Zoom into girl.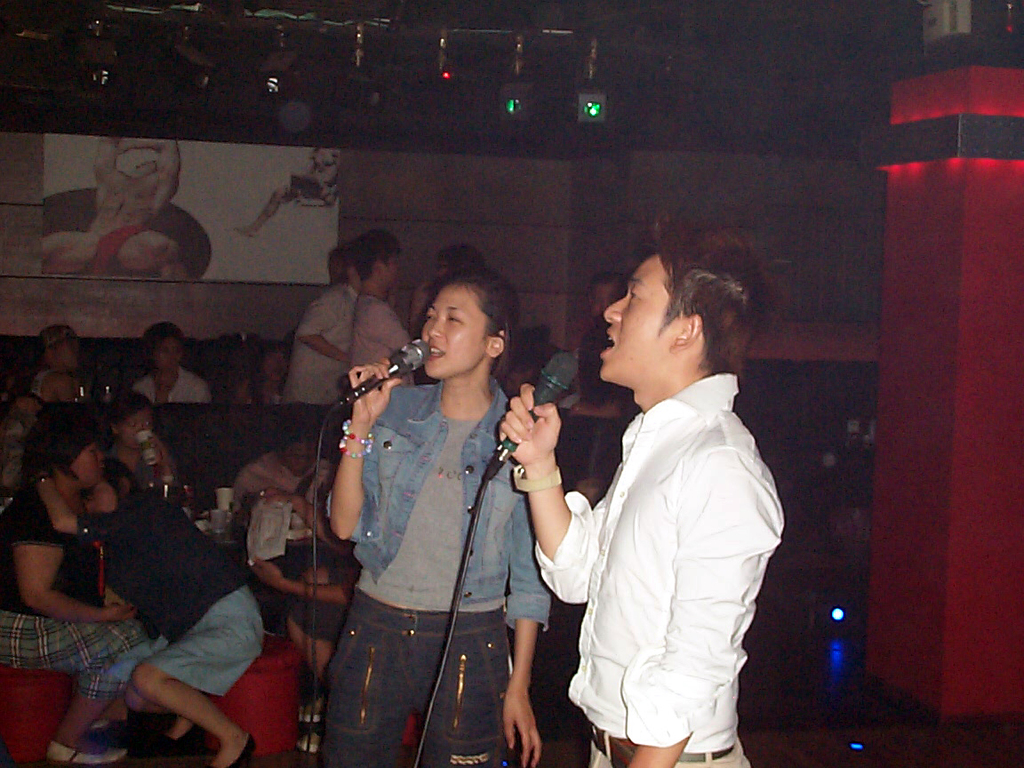
Zoom target: 33,456,262,767.
